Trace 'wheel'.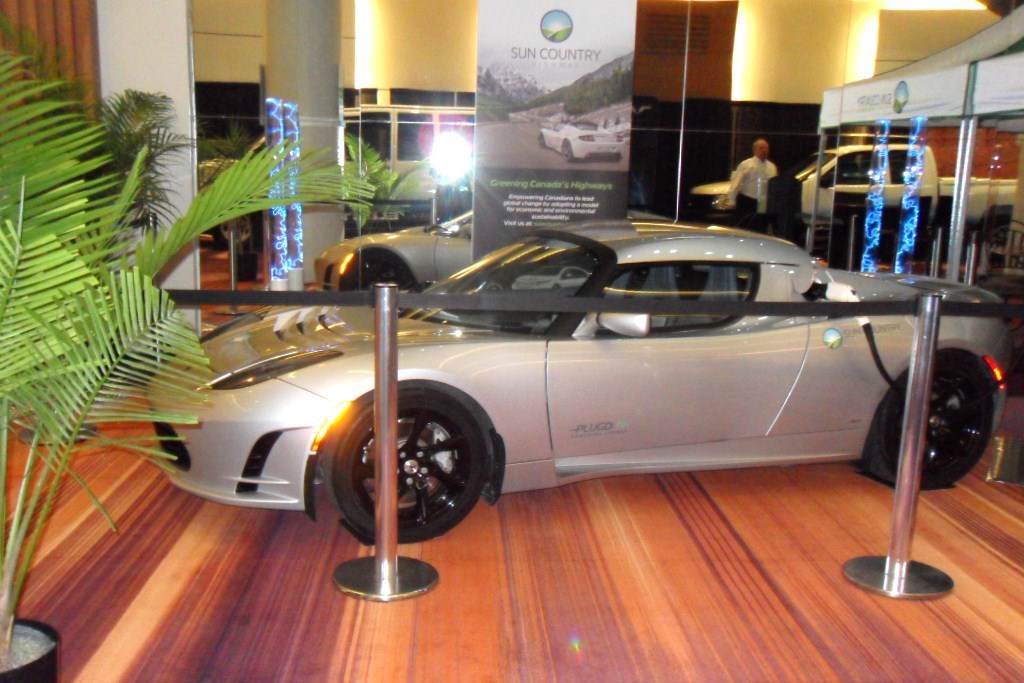
Traced to region(325, 383, 483, 540).
